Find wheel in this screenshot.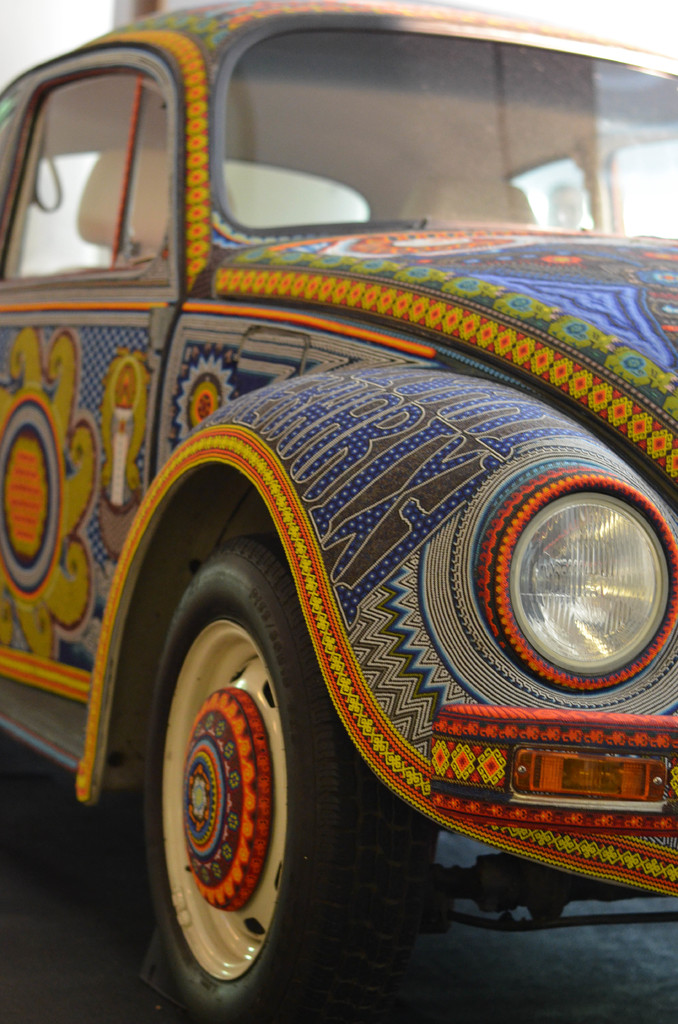
The bounding box for wheel is 138,536,437,1023.
